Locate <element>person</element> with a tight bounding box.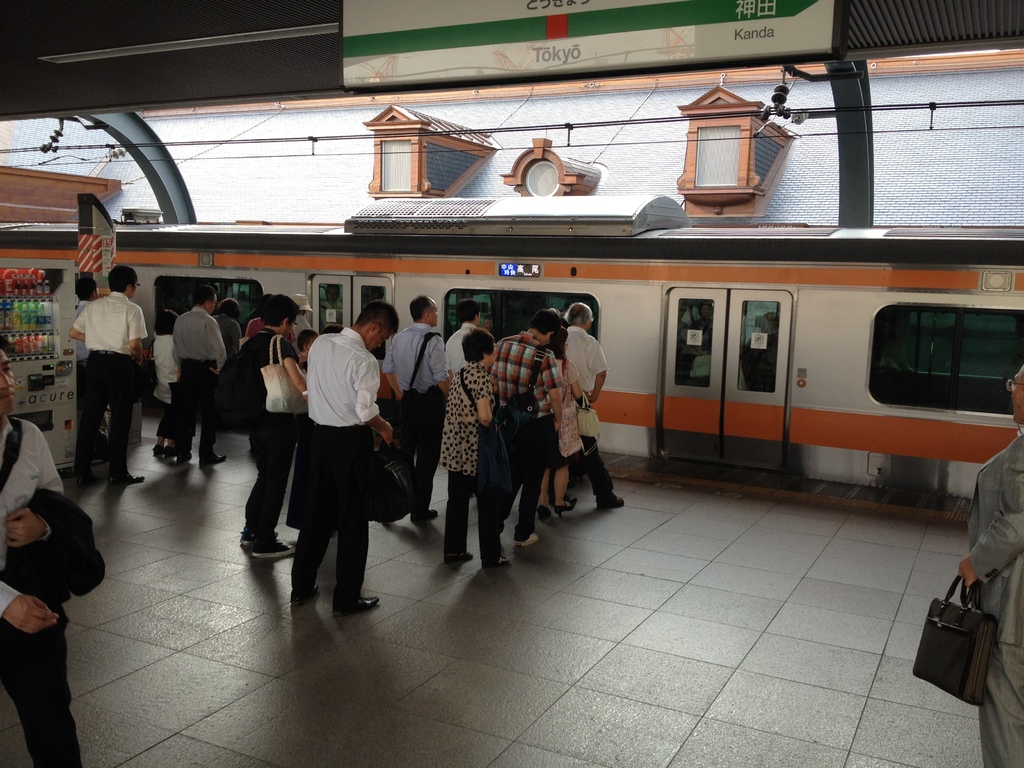
(273,279,397,632).
